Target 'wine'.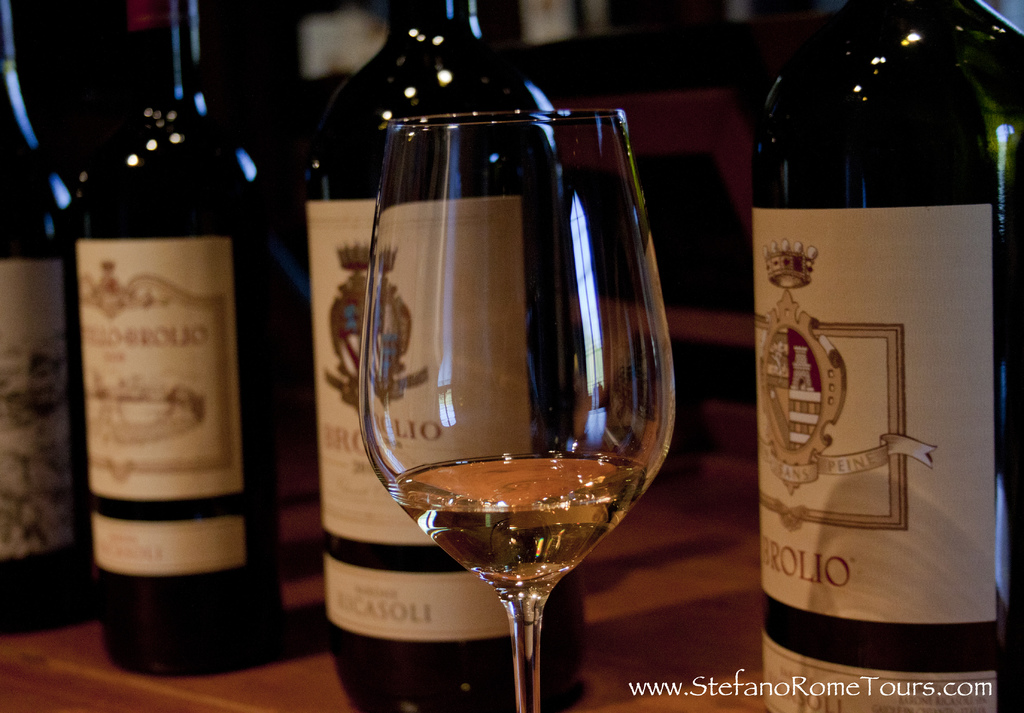
Target region: 298/0/586/712.
